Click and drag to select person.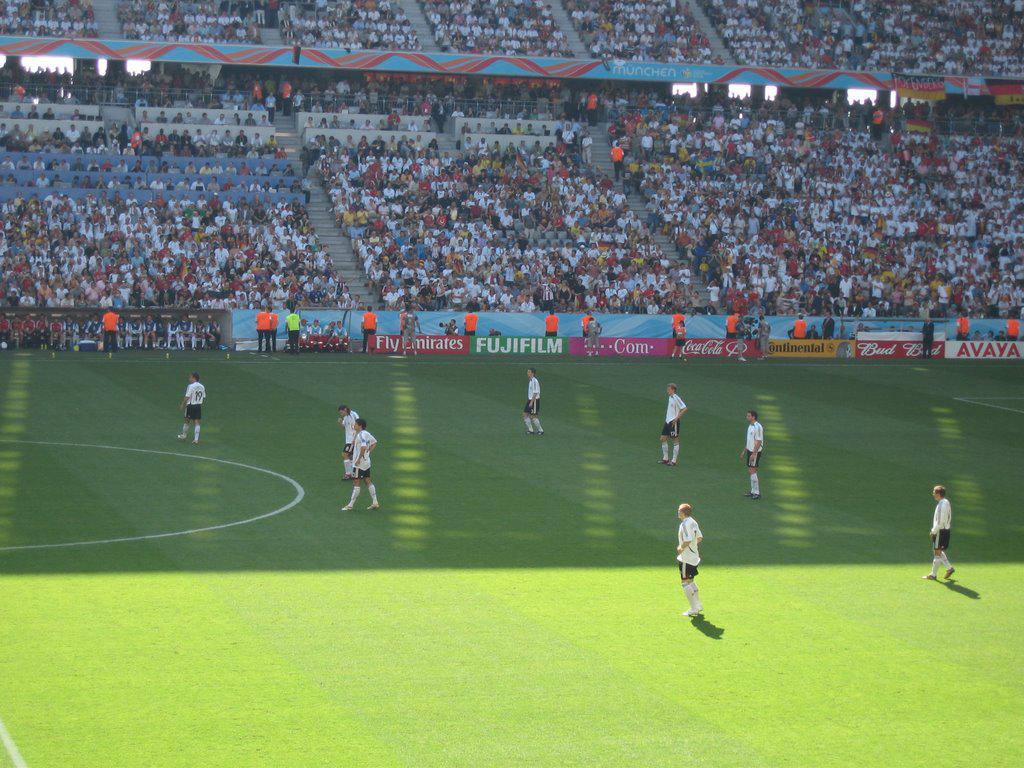
Selection: {"x1": 269, "y1": 308, "x2": 277, "y2": 354}.
